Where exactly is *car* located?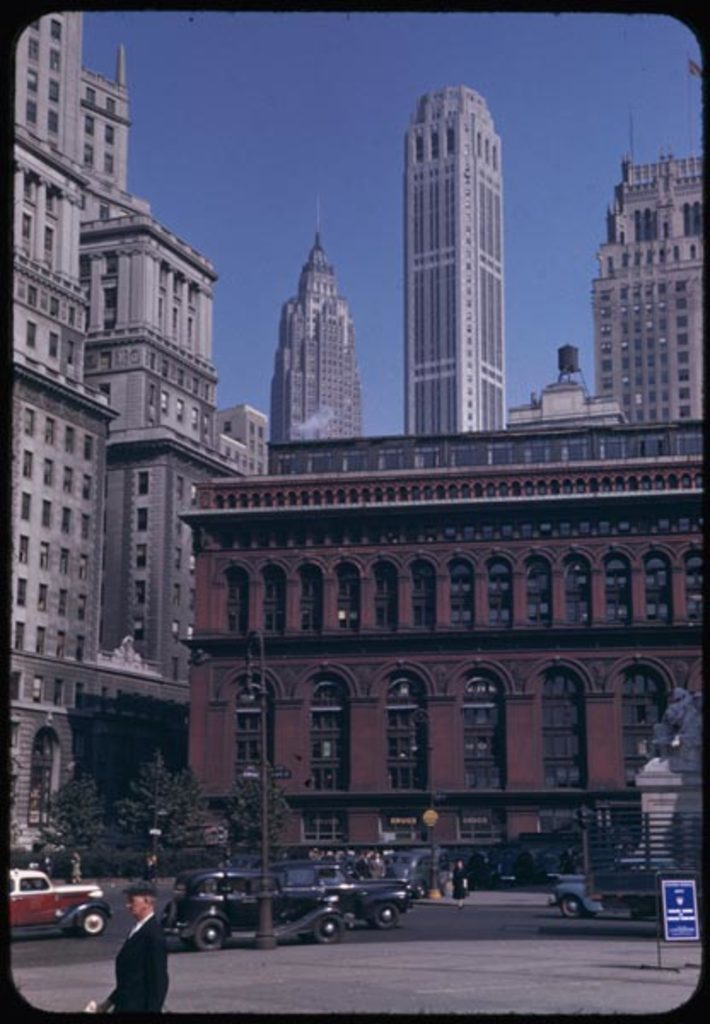
Its bounding box is rect(5, 872, 106, 939).
